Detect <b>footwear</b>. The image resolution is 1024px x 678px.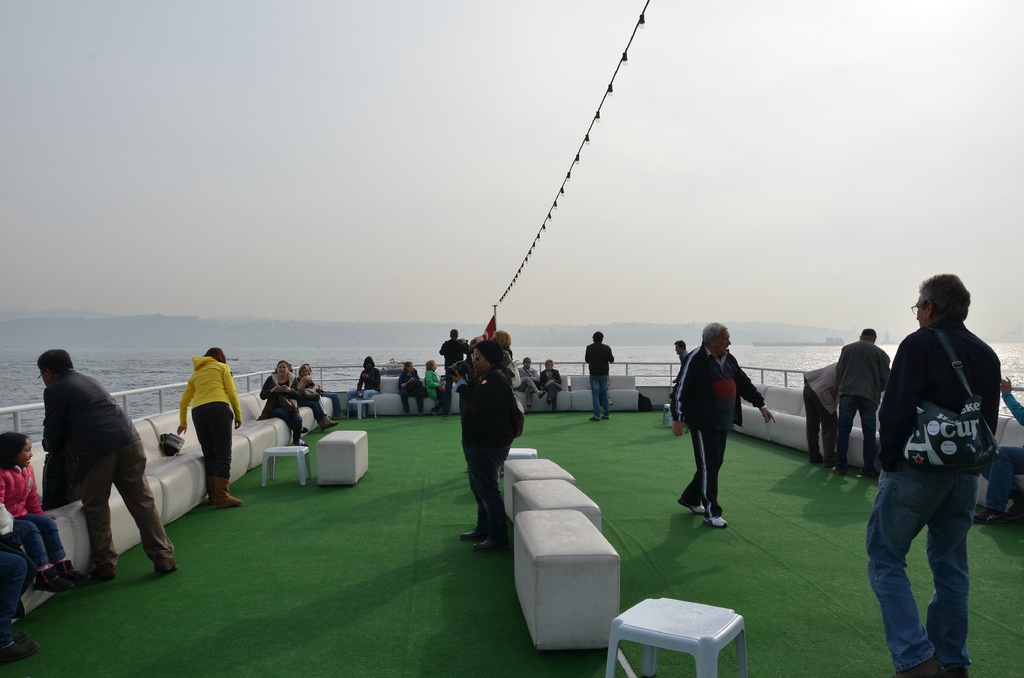
(472,499,508,551).
